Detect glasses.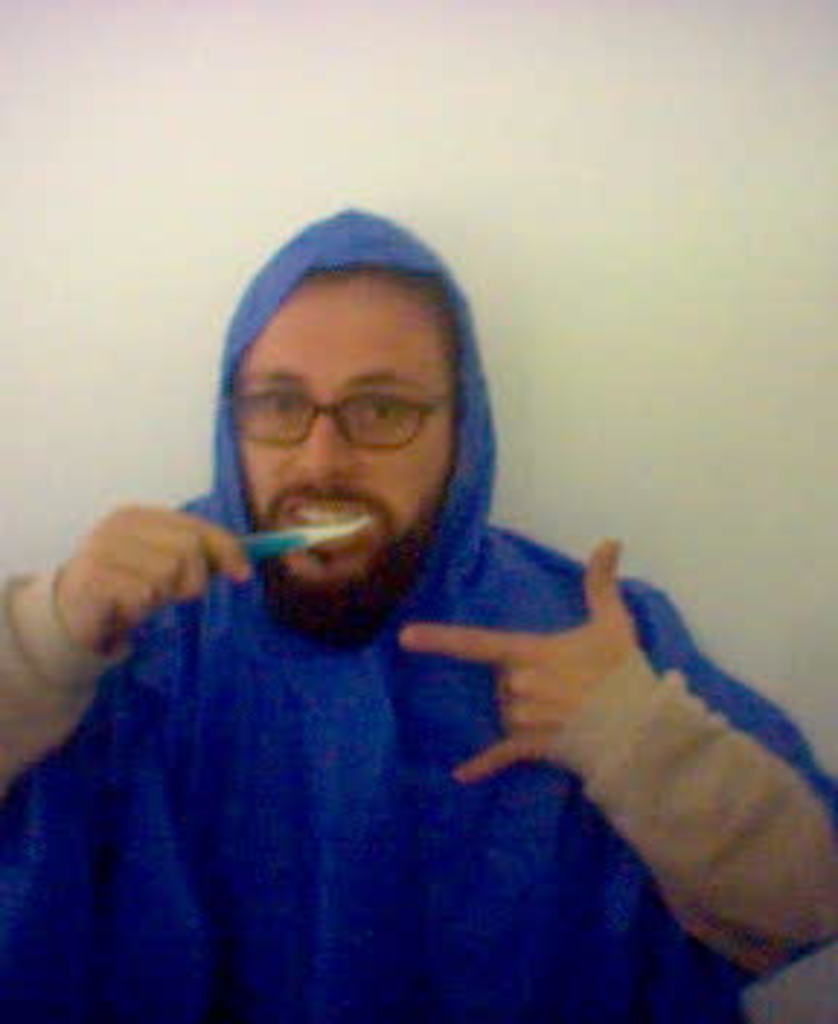
Detected at bbox(236, 367, 422, 448).
